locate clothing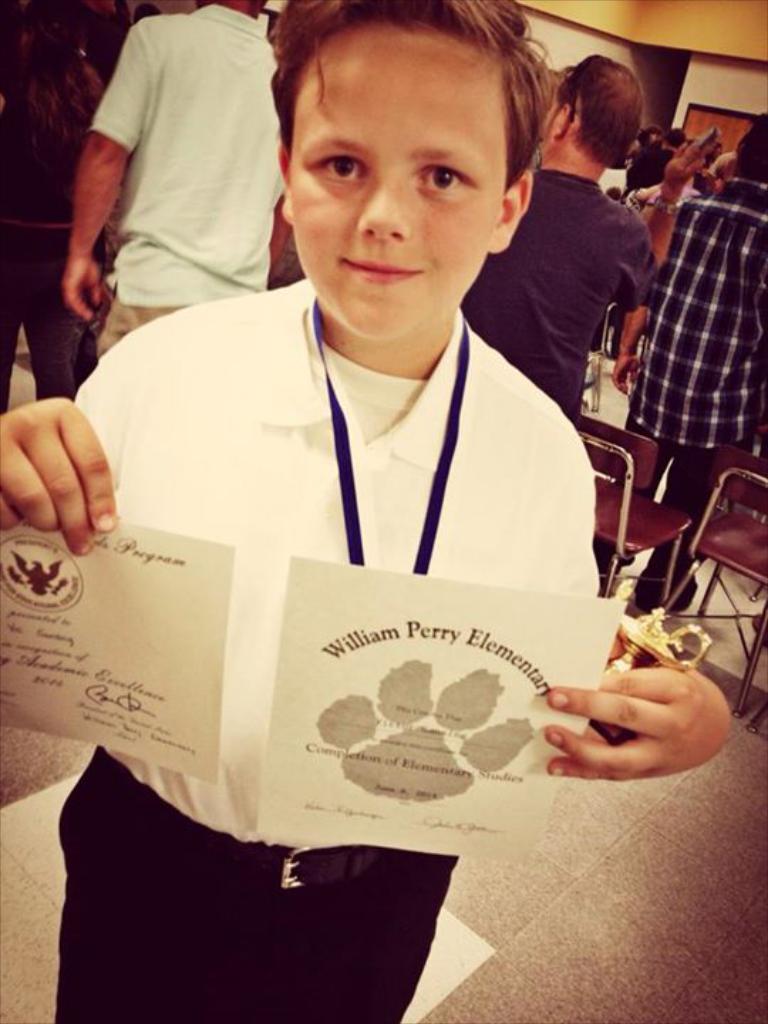
crop(18, 212, 660, 949)
